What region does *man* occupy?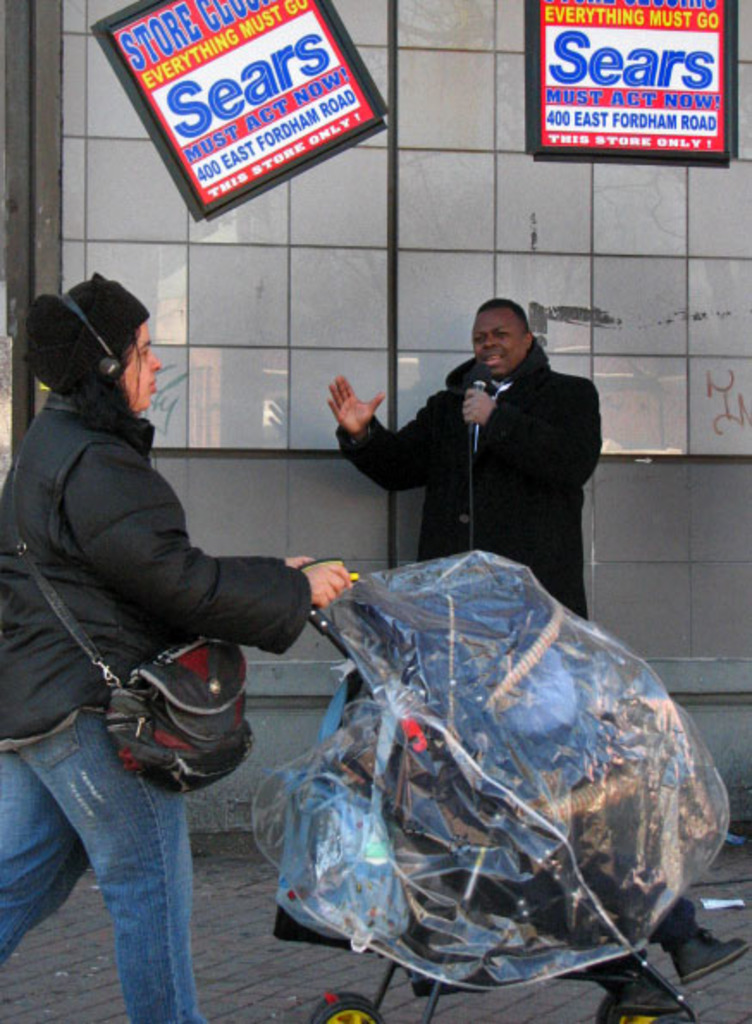
325:294:602:623.
